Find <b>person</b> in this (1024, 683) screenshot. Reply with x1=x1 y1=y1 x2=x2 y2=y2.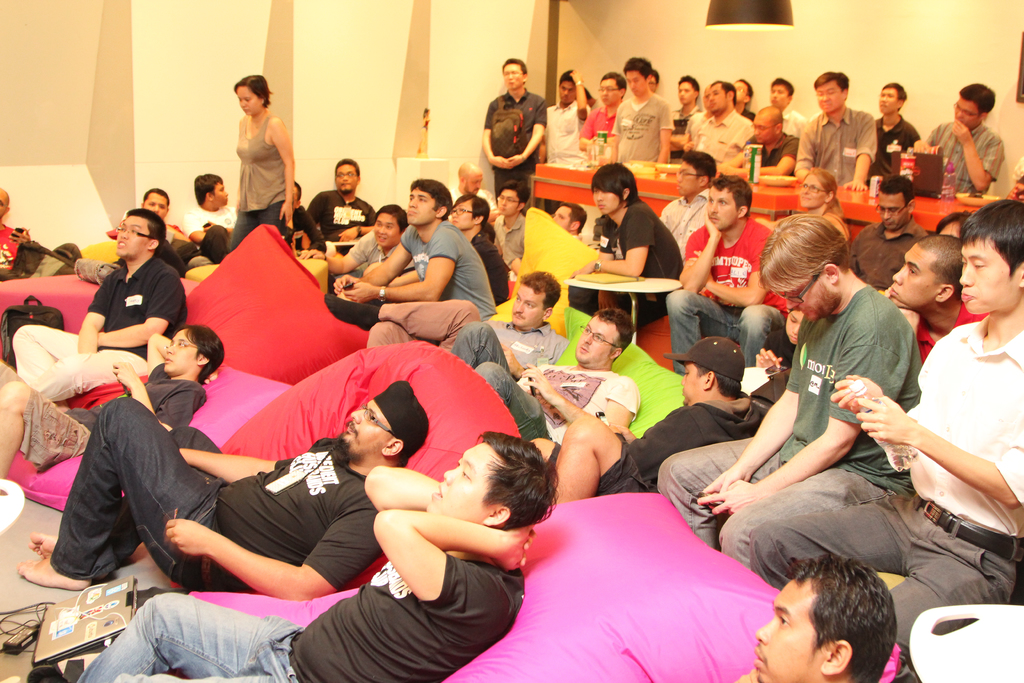
x1=15 y1=378 x2=429 y2=601.
